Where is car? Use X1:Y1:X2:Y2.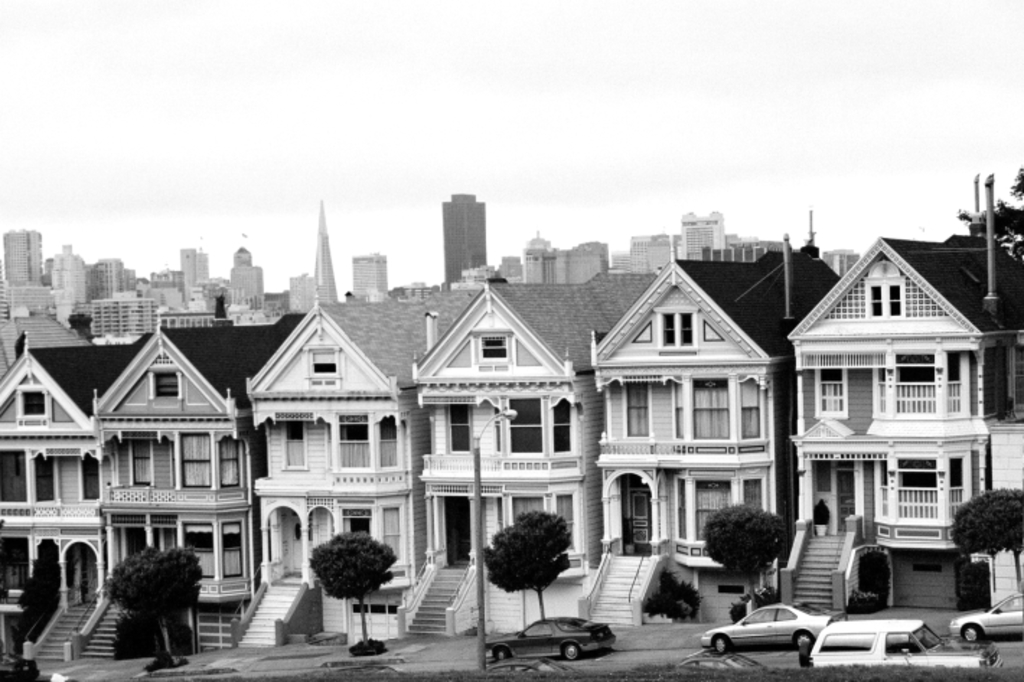
799:616:997:670.
